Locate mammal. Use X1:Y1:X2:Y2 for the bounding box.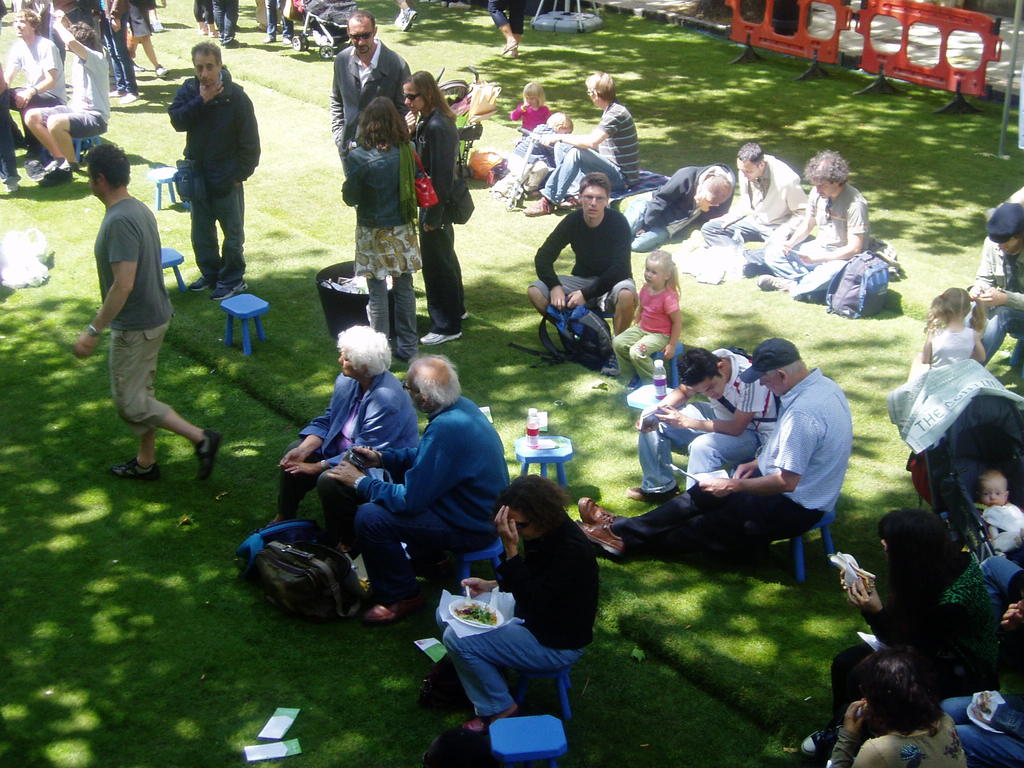
504:110:573:195.
